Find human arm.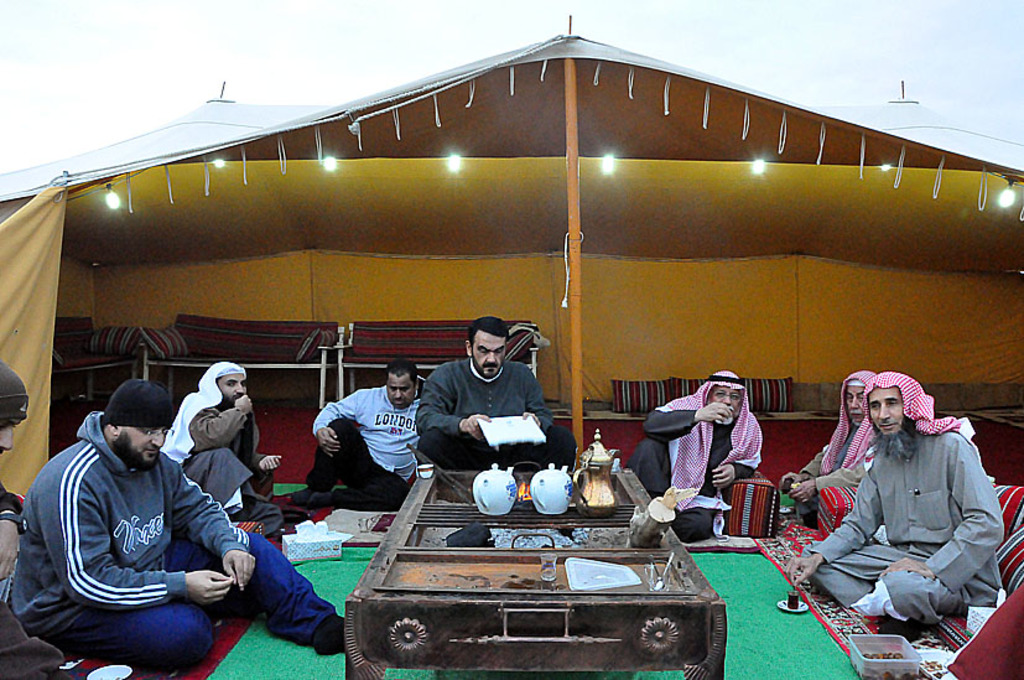
box(248, 412, 284, 477).
